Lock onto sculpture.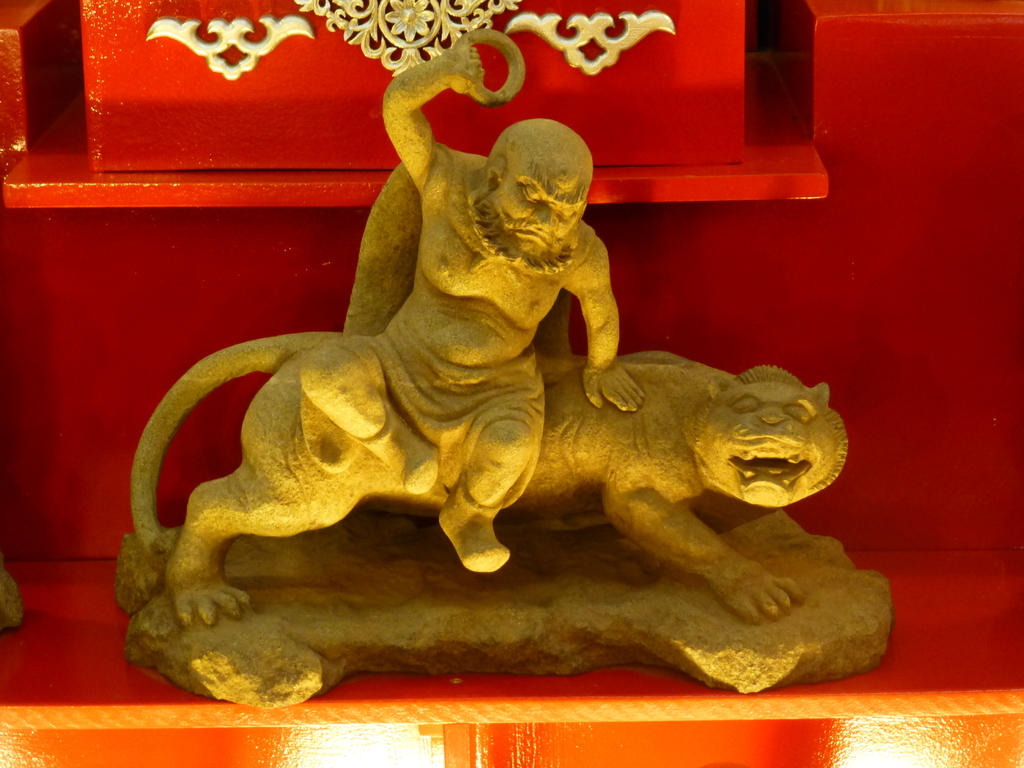
Locked: 114 28 899 703.
